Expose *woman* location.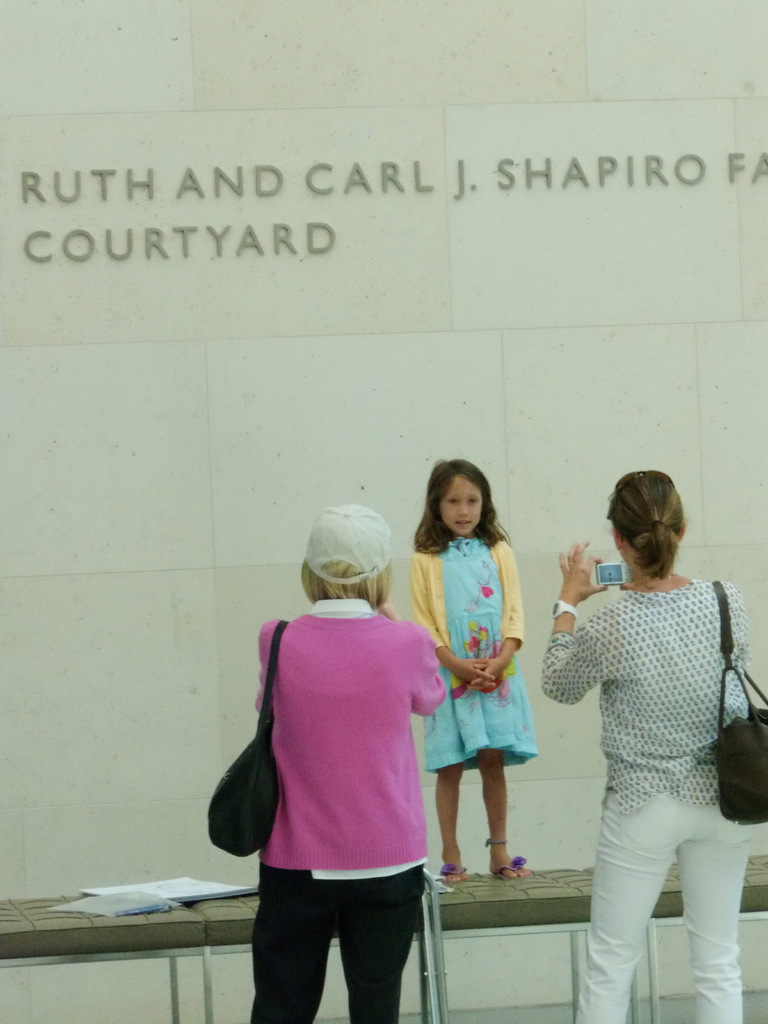
Exposed at [532,460,760,1023].
